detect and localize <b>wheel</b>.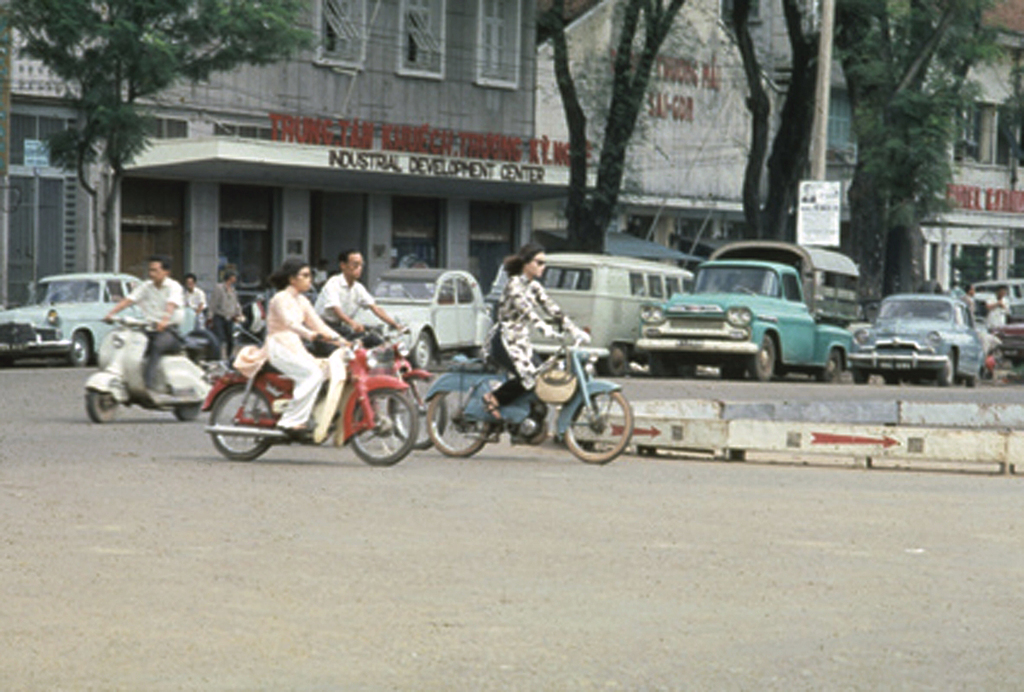
Localized at detection(209, 382, 278, 459).
